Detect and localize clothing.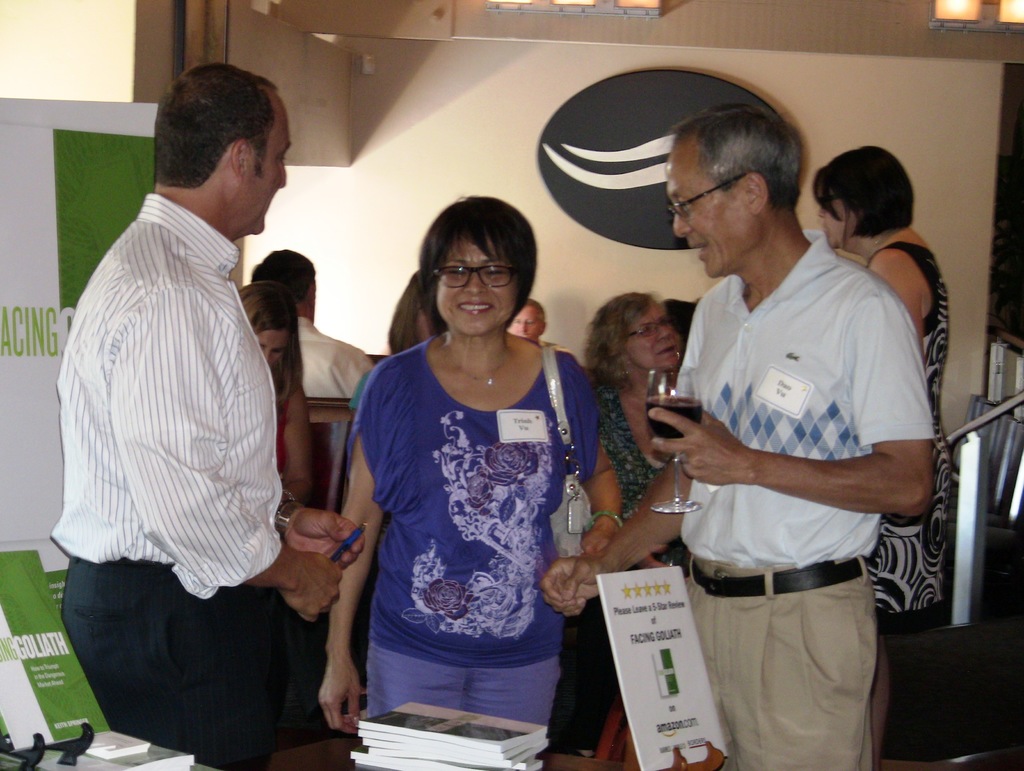
Localized at [344, 340, 606, 727].
